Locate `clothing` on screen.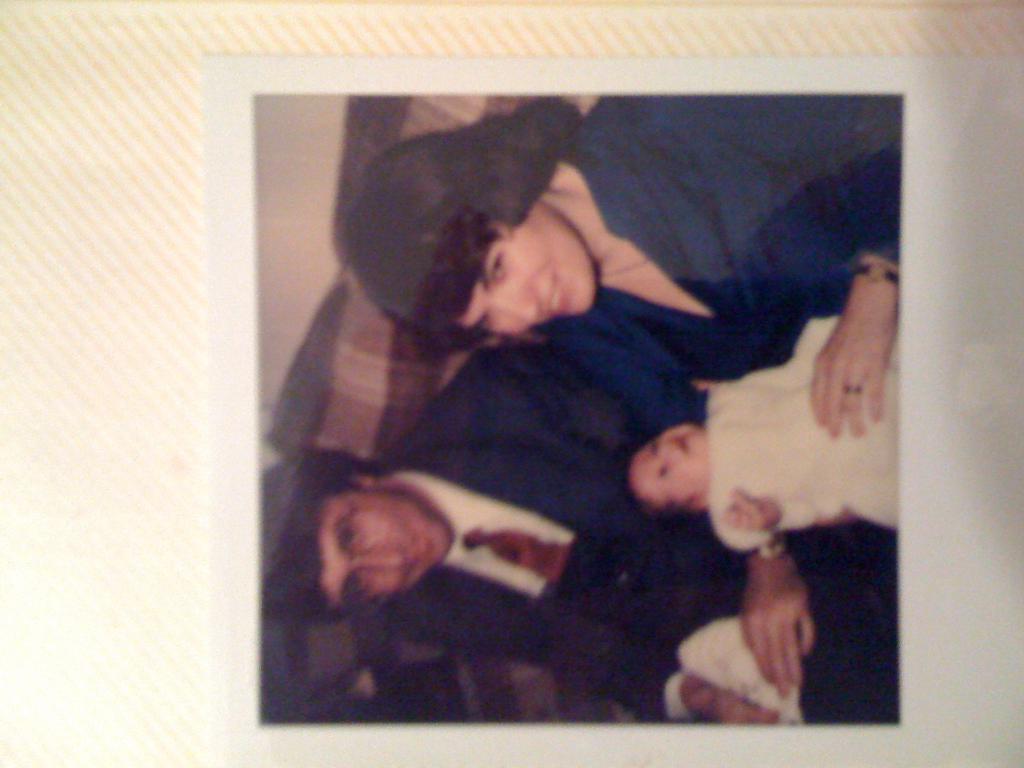
On screen at 385/348/897/729.
